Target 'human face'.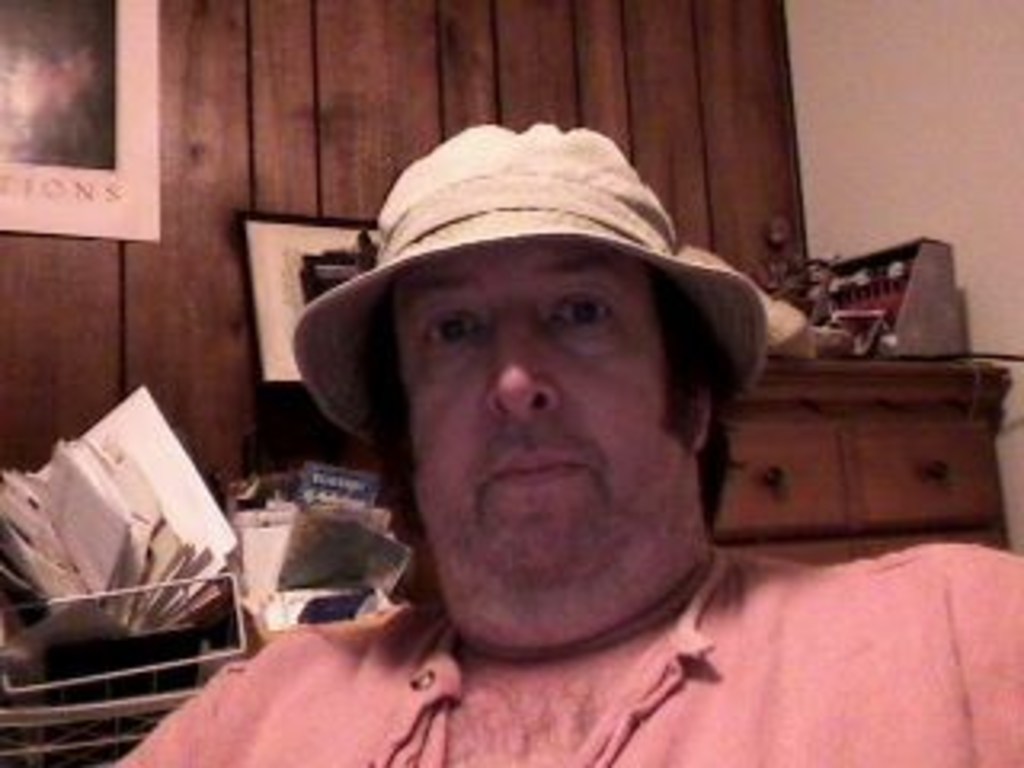
Target region: [left=394, top=250, right=682, bottom=557].
